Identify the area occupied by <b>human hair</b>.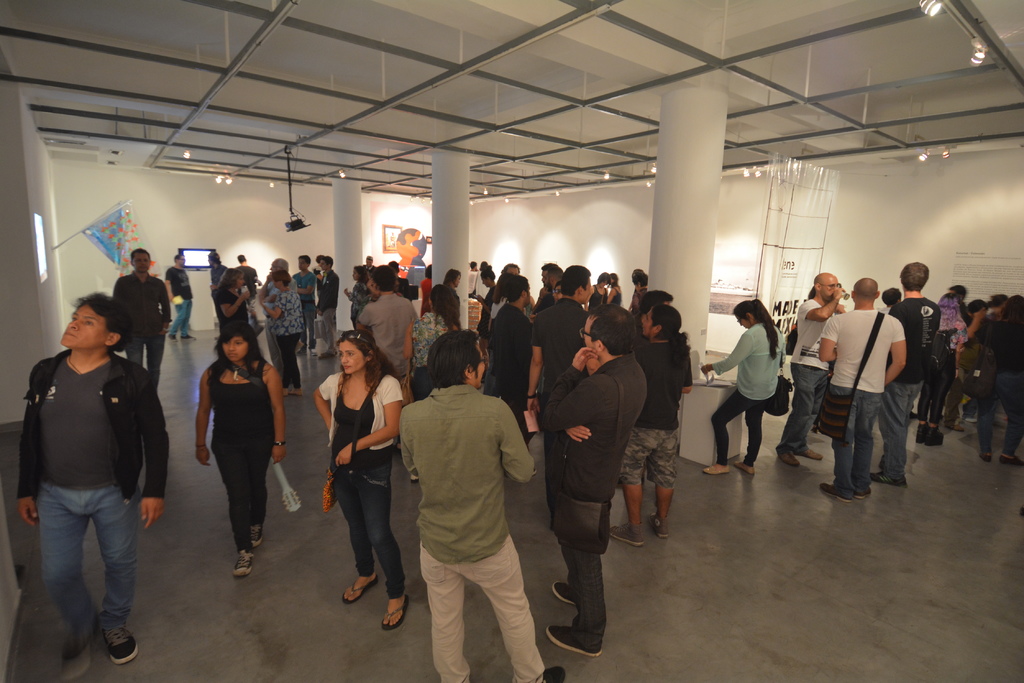
Area: Rect(237, 253, 246, 263).
